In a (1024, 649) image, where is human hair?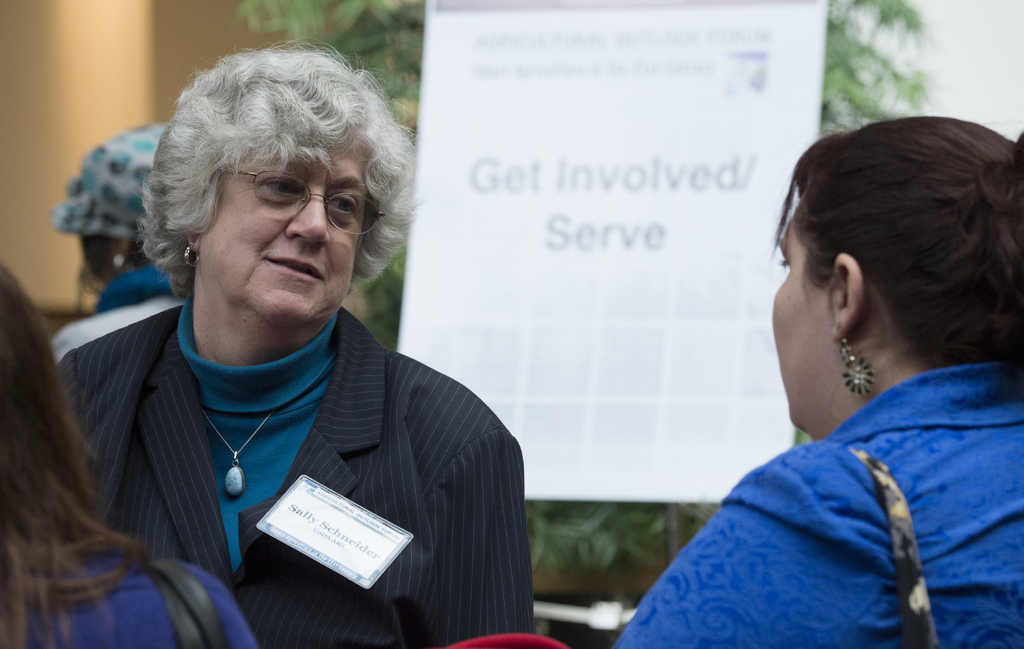
select_region(129, 37, 401, 306).
